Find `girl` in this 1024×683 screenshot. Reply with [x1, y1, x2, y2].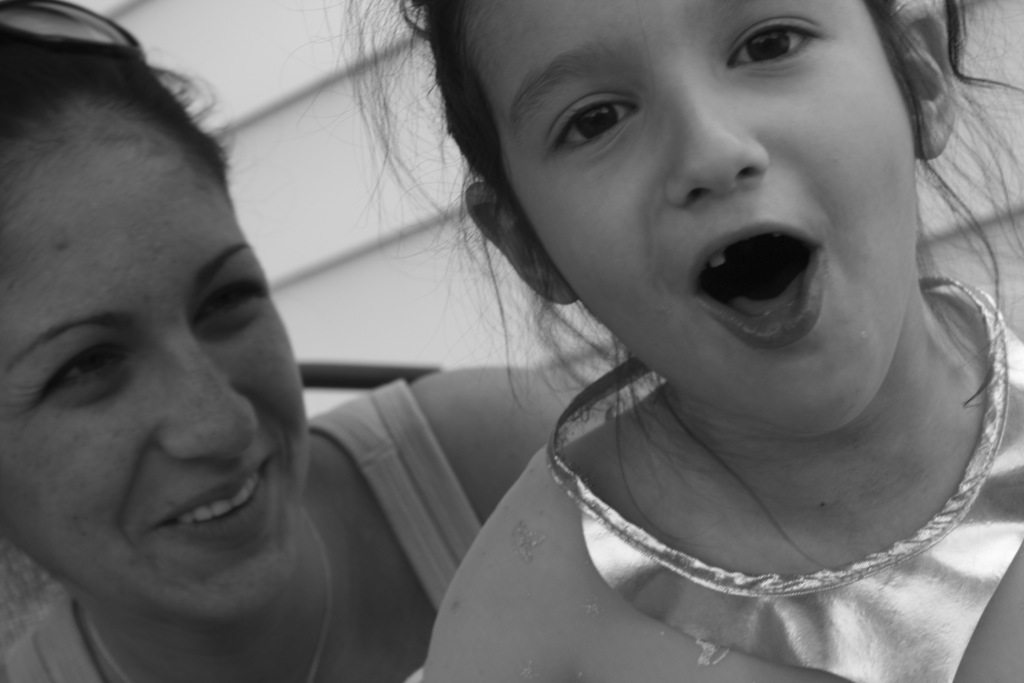
[0, 0, 600, 682].
